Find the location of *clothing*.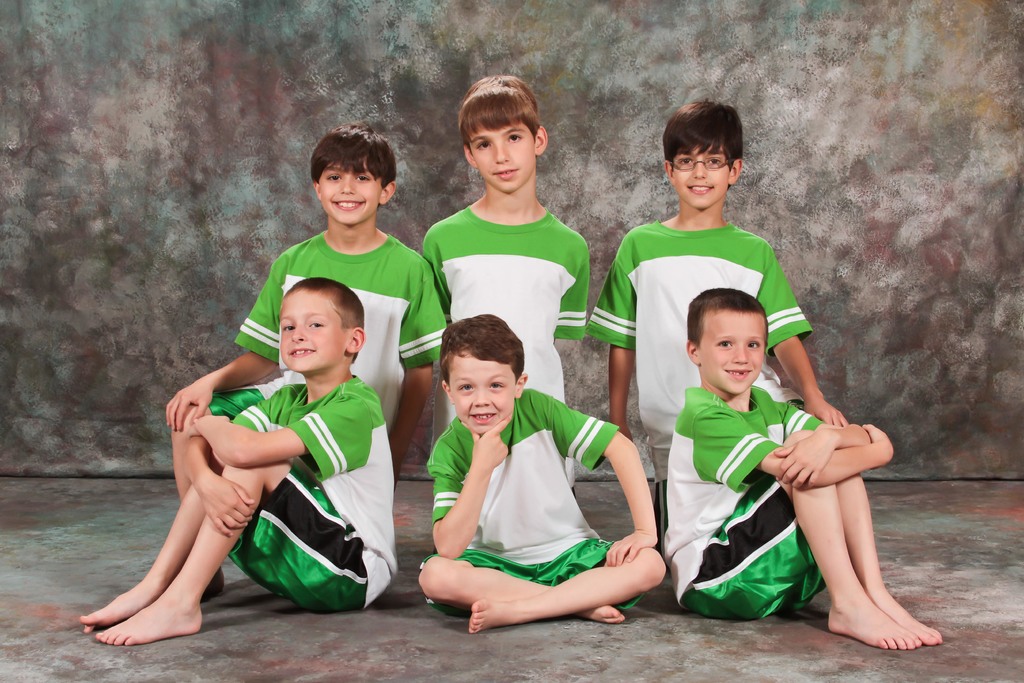
Location: rect(228, 375, 404, 612).
